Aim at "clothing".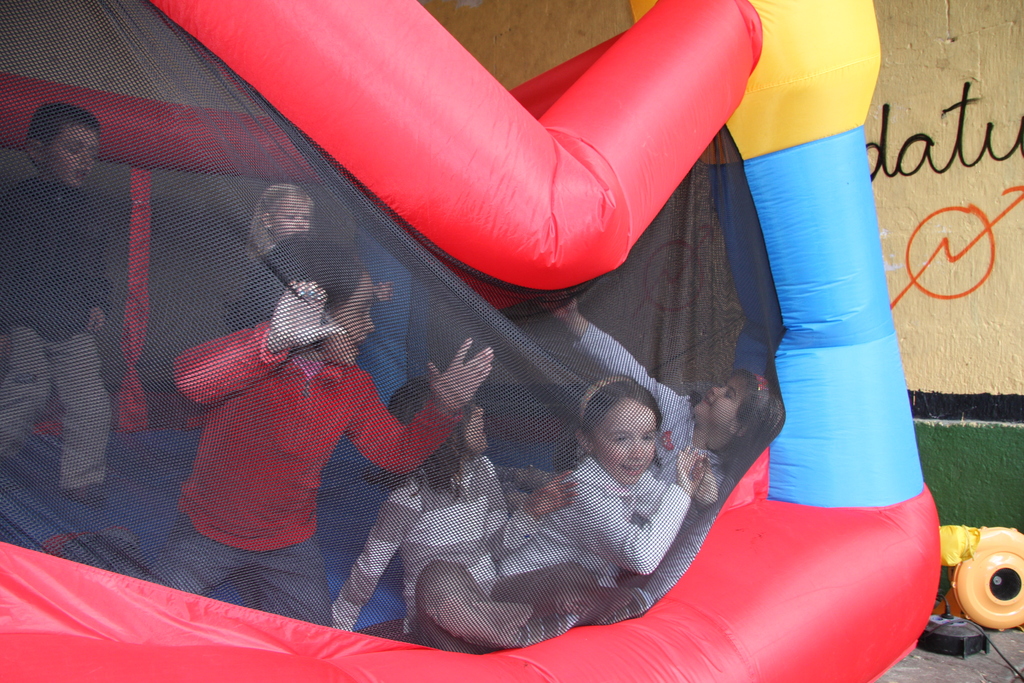
Aimed at detection(169, 319, 464, 621).
